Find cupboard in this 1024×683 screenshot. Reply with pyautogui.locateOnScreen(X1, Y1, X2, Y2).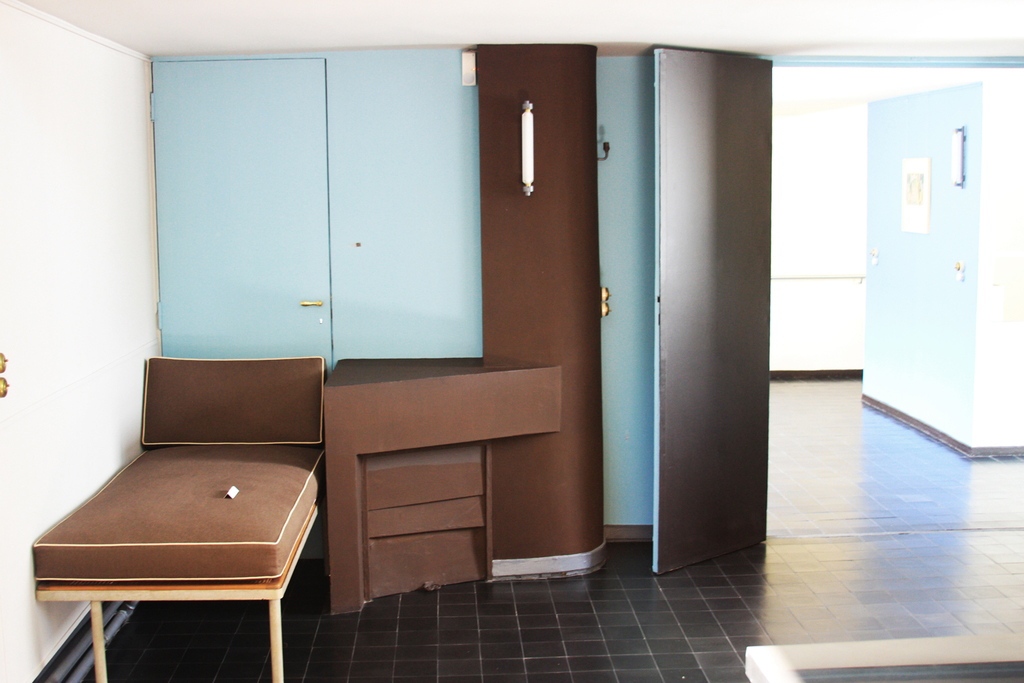
pyautogui.locateOnScreen(485, 43, 774, 591).
